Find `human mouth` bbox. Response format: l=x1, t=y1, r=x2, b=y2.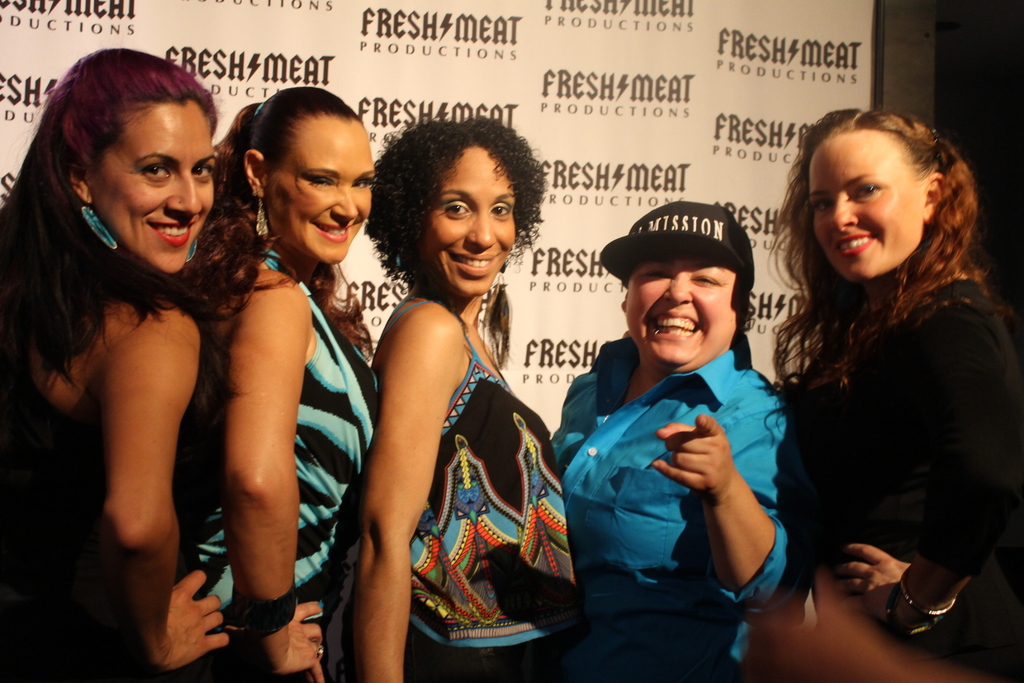
l=832, t=229, r=878, b=256.
